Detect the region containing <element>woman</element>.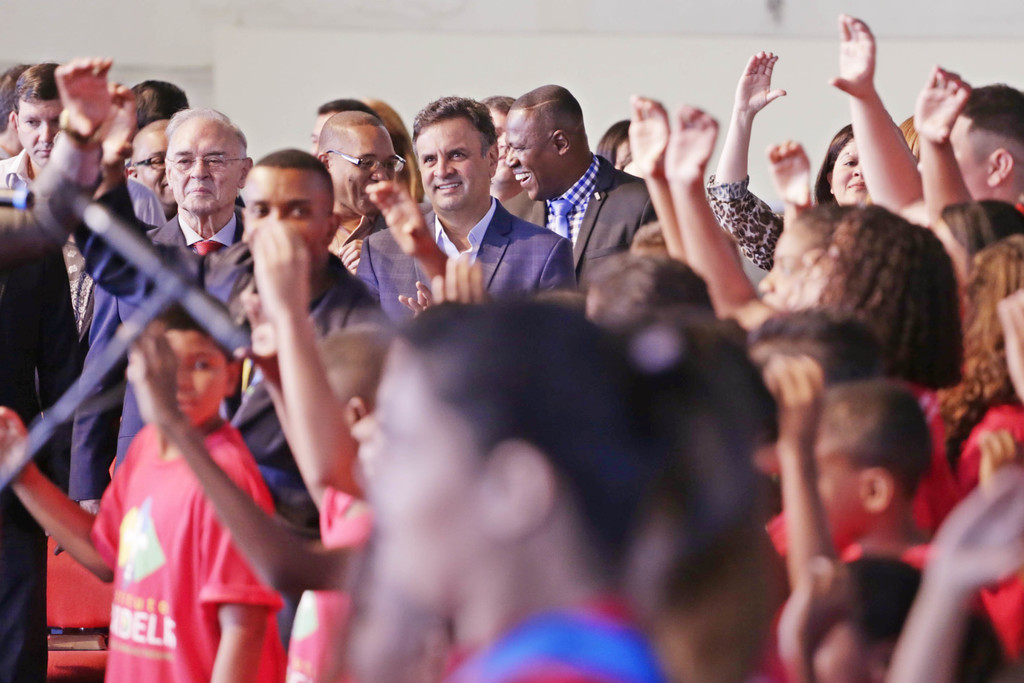
Rect(703, 50, 876, 283).
